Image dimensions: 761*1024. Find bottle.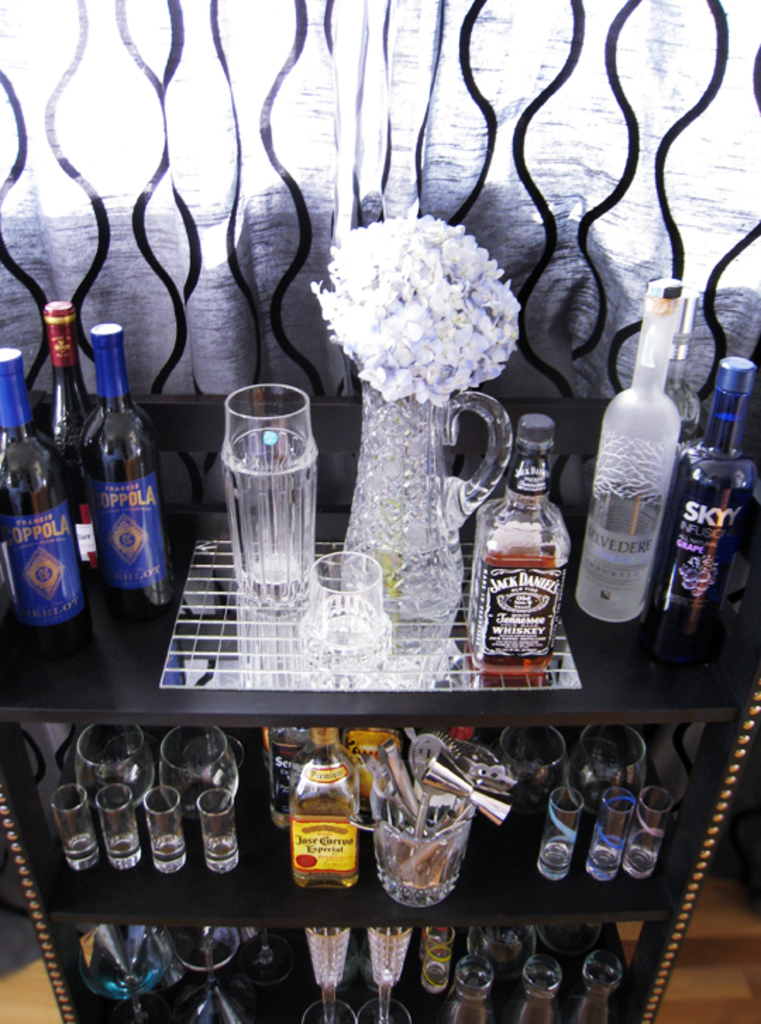
pyautogui.locateOnScreen(39, 300, 111, 575).
